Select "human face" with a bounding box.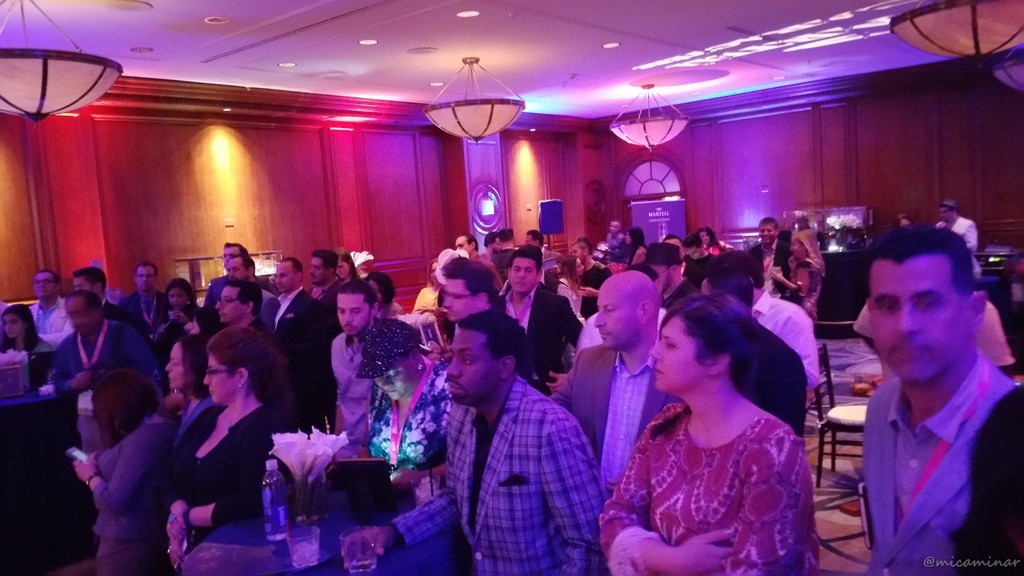
(left=758, top=221, right=782, bottom=242).
